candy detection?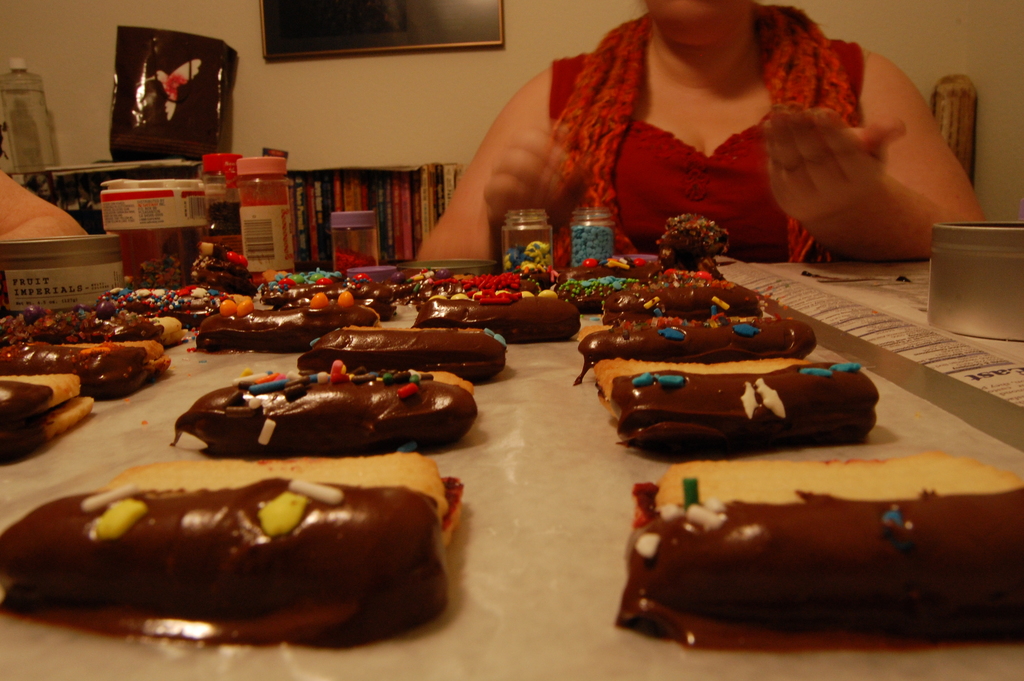
0,272,868,447
